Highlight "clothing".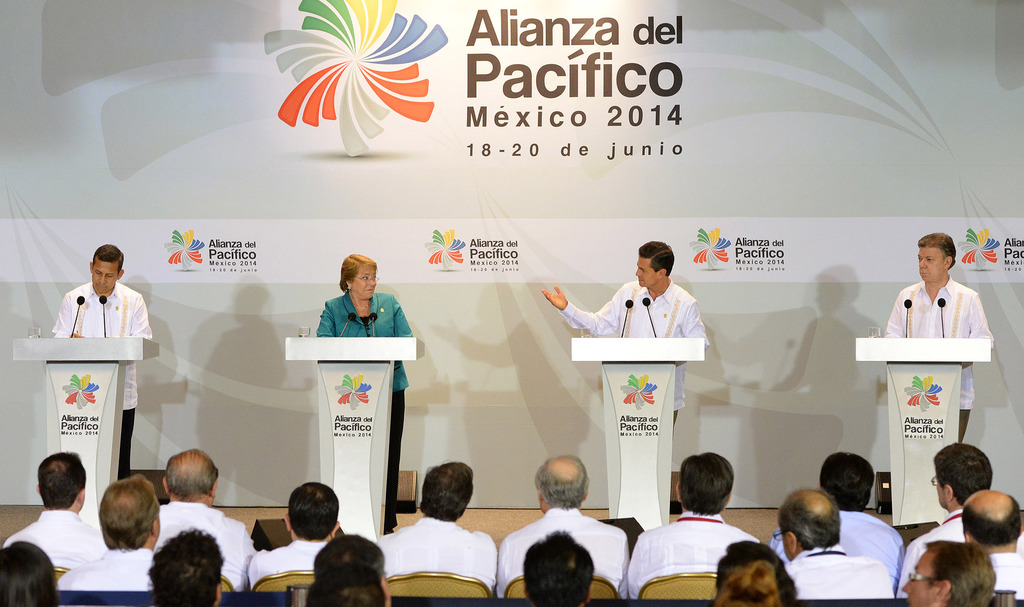
Highlighted region: [left=895, top=513, right=968, bottom=606].
